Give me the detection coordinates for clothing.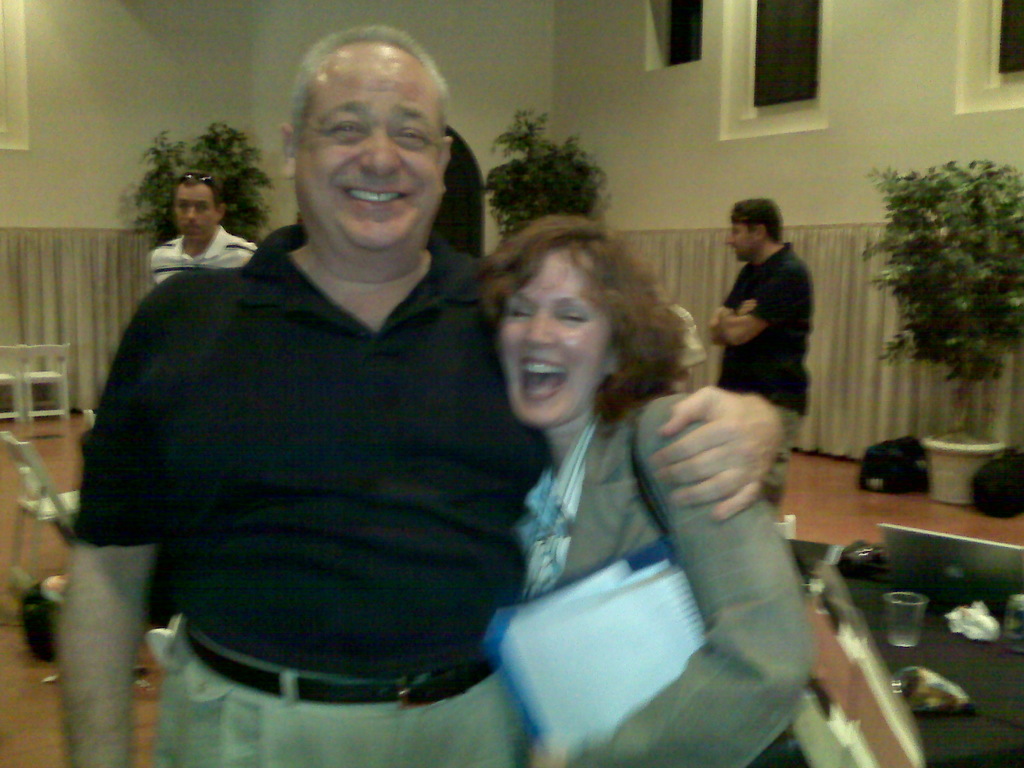
box=[138, 234, 256, 288].
